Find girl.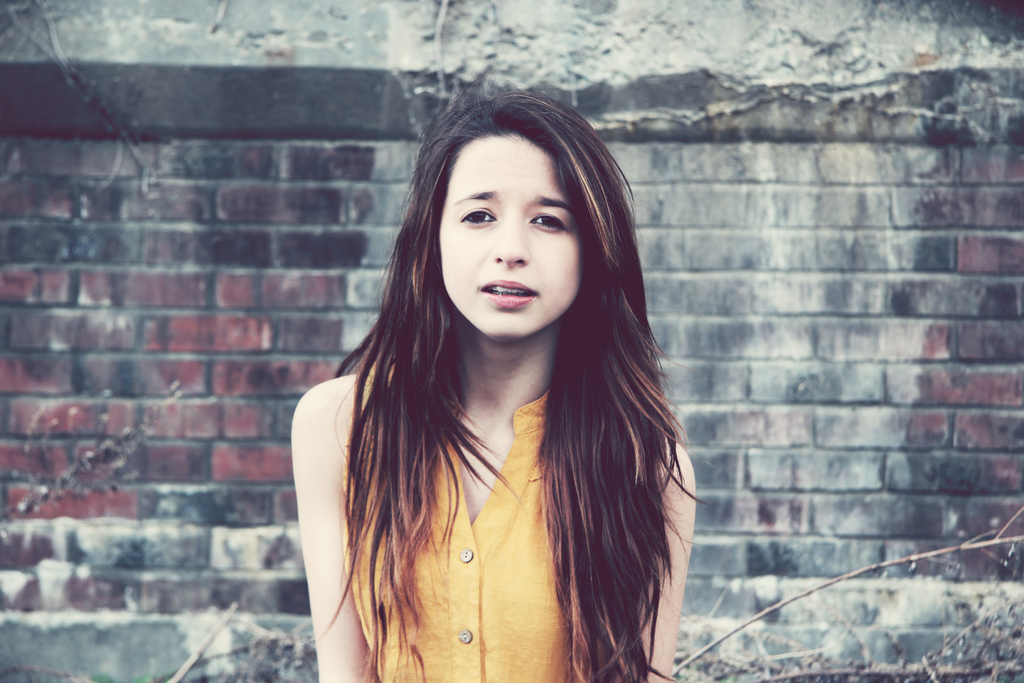
crop(291, 86, 708, 682).
